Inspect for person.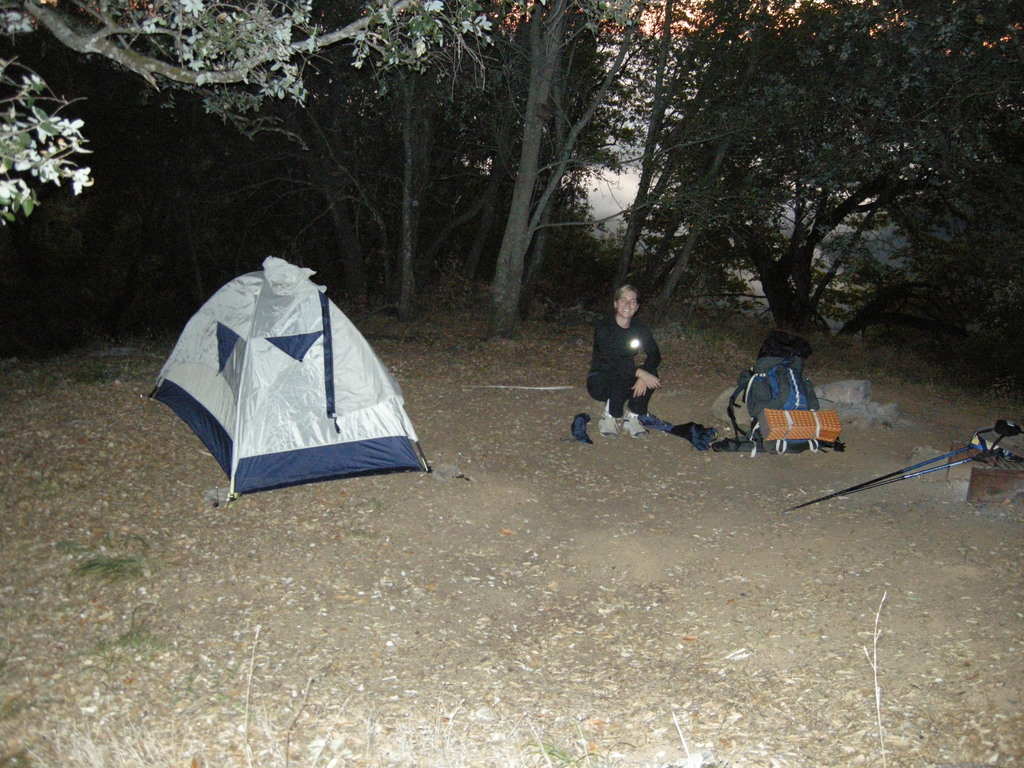
Inspection: 586, 282, 662, 442.
